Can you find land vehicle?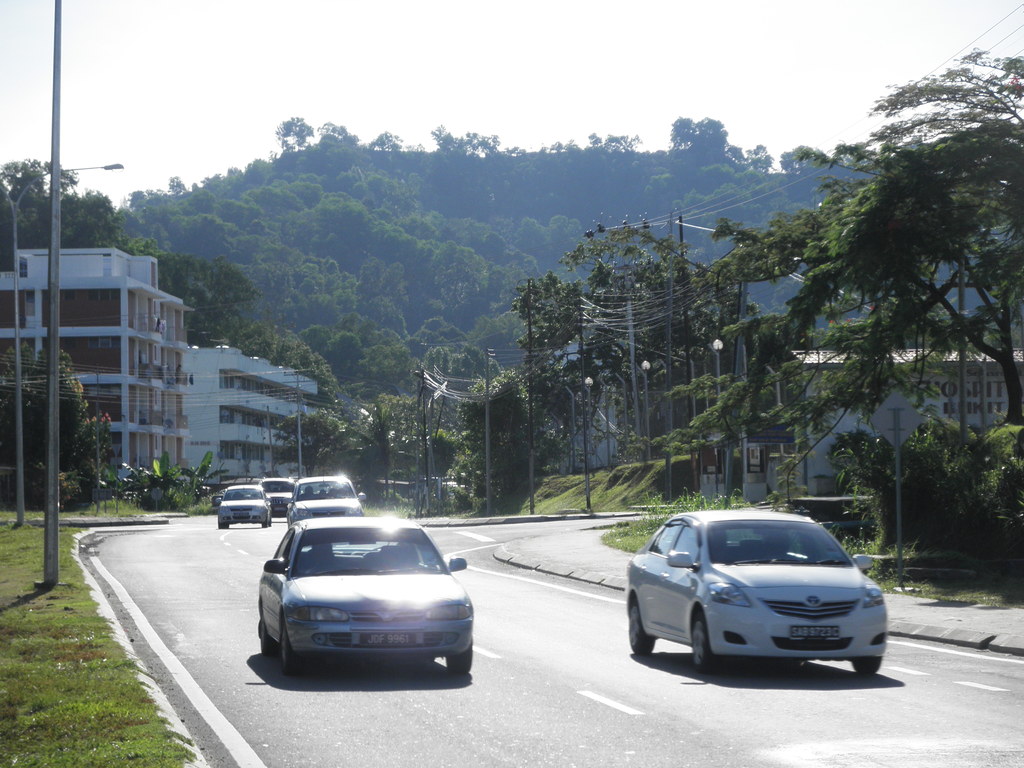
Yes, bounding box: BBox(267, 519, 483, 692).
